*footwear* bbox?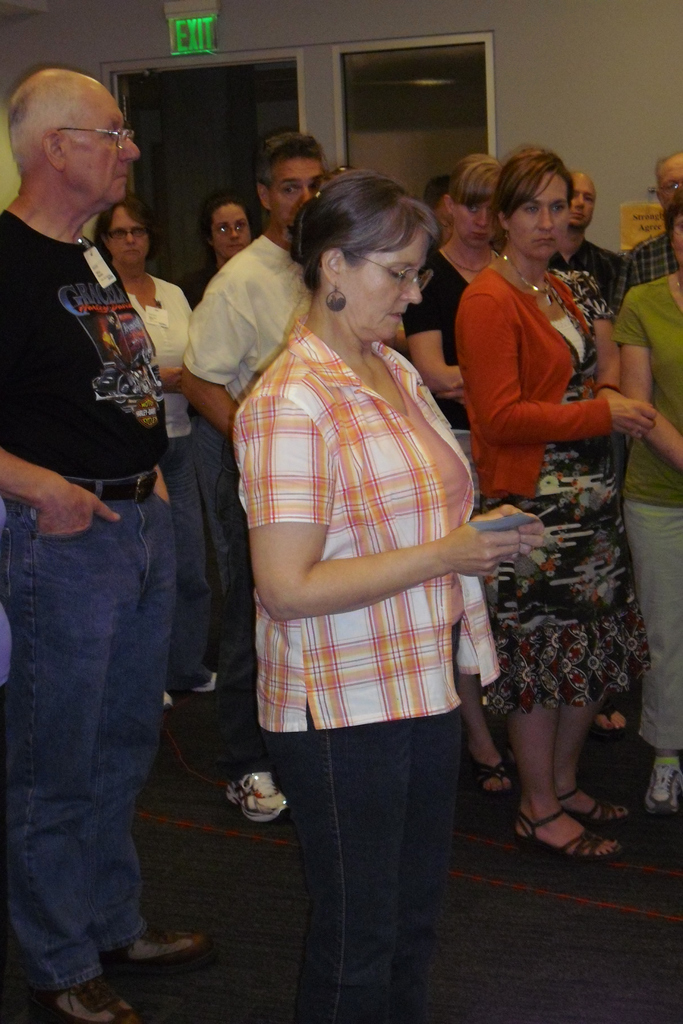
x1=194, y1=673, x2=215, y2=693
